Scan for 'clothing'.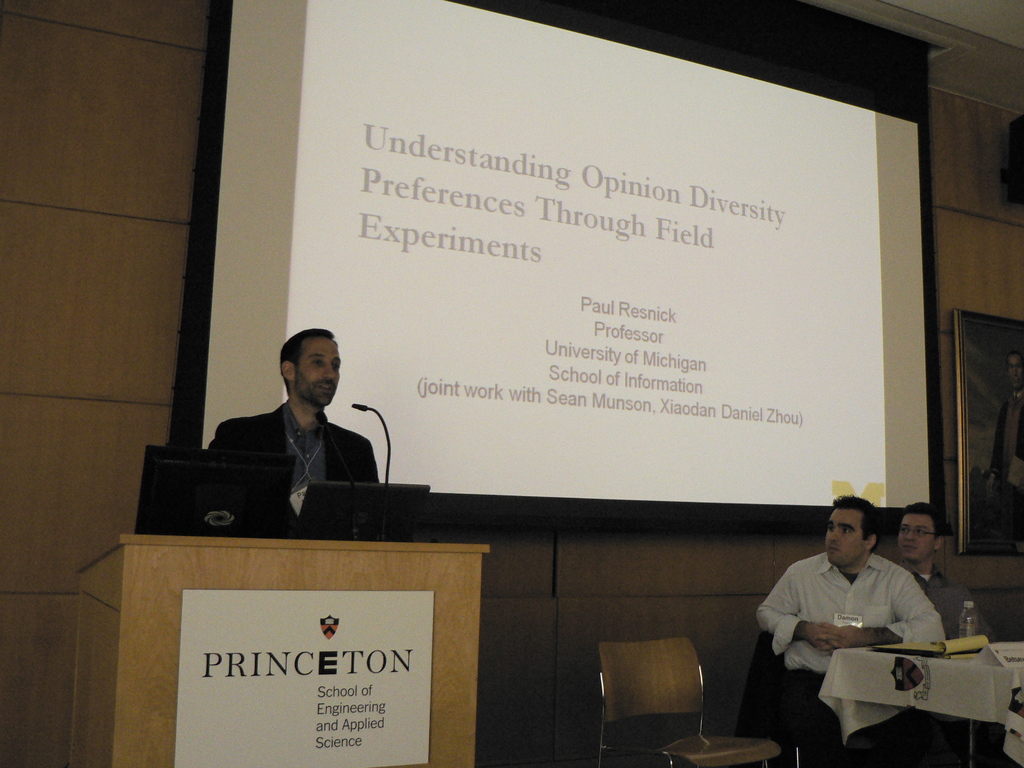
Scan result: locate(209, 398, 384, 488).
